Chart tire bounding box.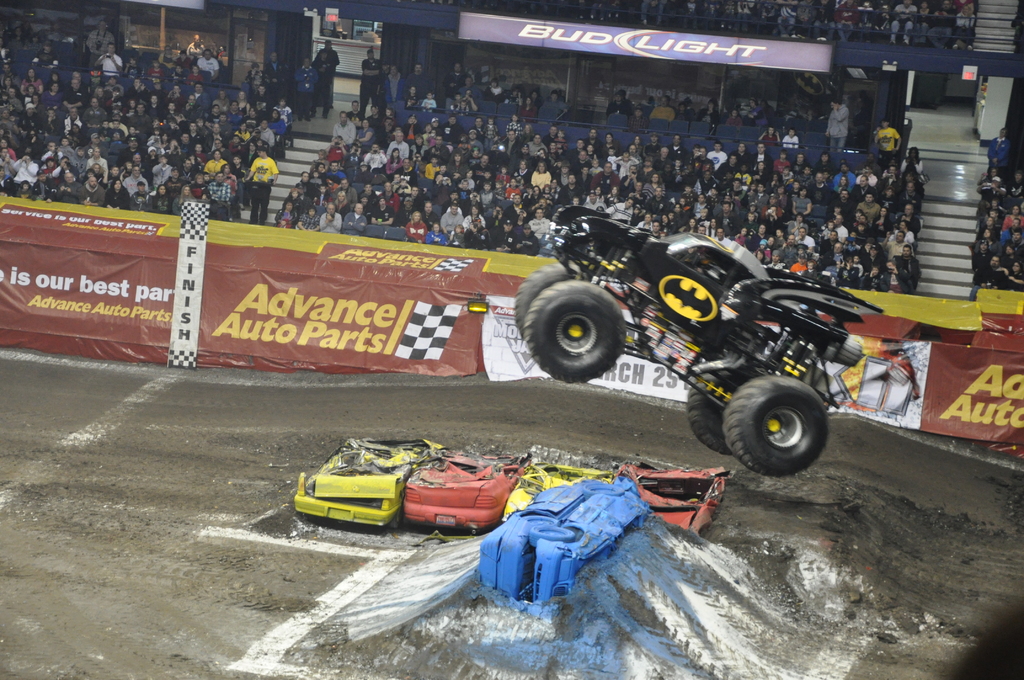
Charted: [left=686, top=373, right=732, bottom=454].
